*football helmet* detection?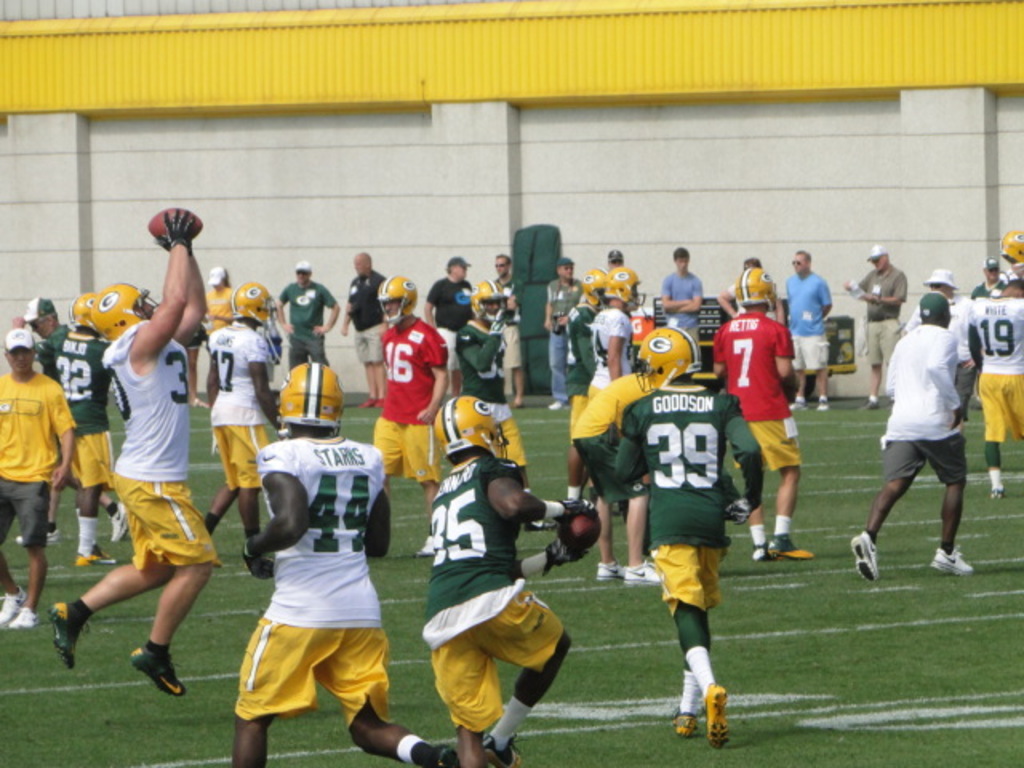
{"left": 605, "top": 262, "right": 646, "bottom": 317}
